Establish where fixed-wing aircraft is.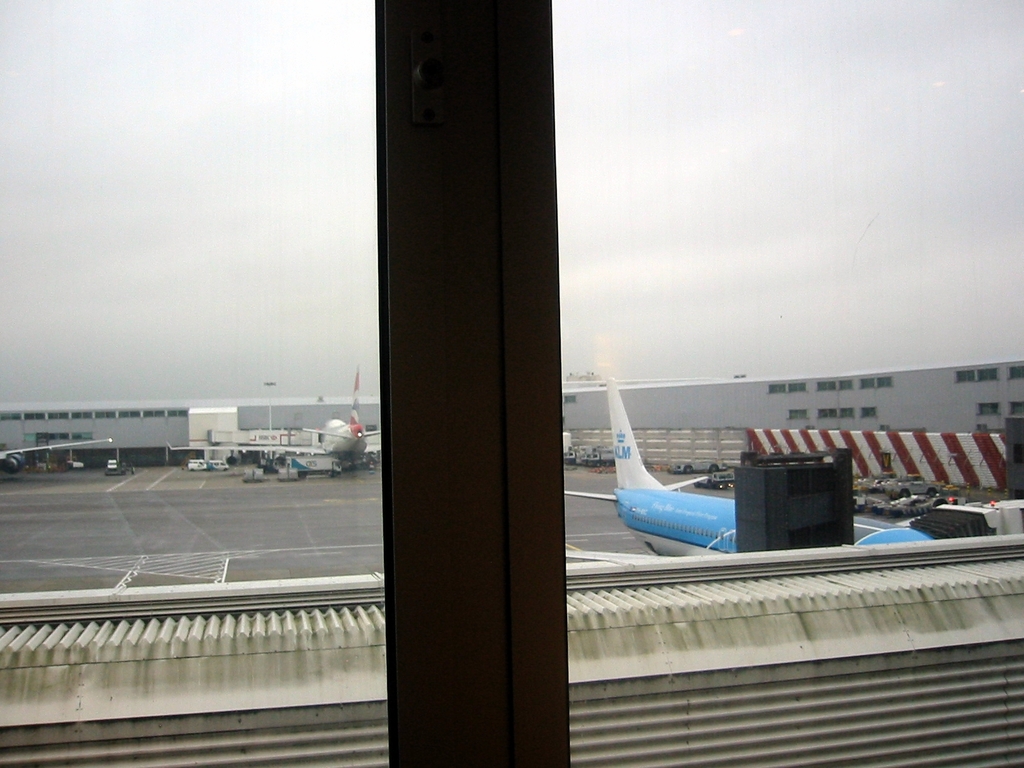
Established at [0,442,115,468].
